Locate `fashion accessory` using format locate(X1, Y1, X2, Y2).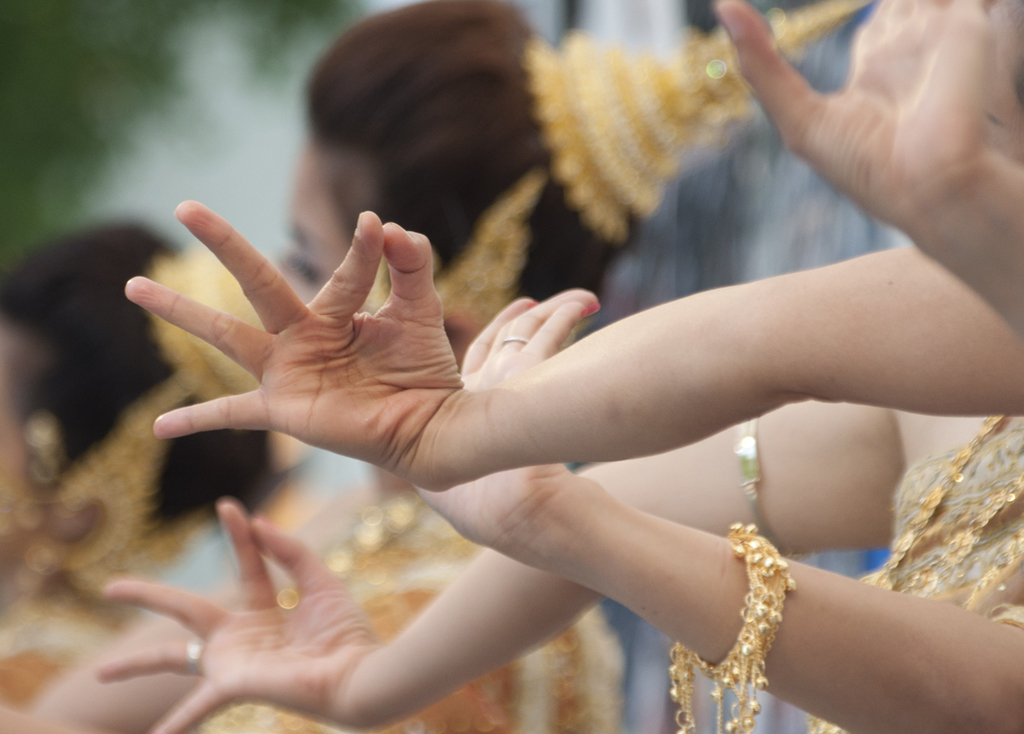
locate(428, 0, 874, 345).
